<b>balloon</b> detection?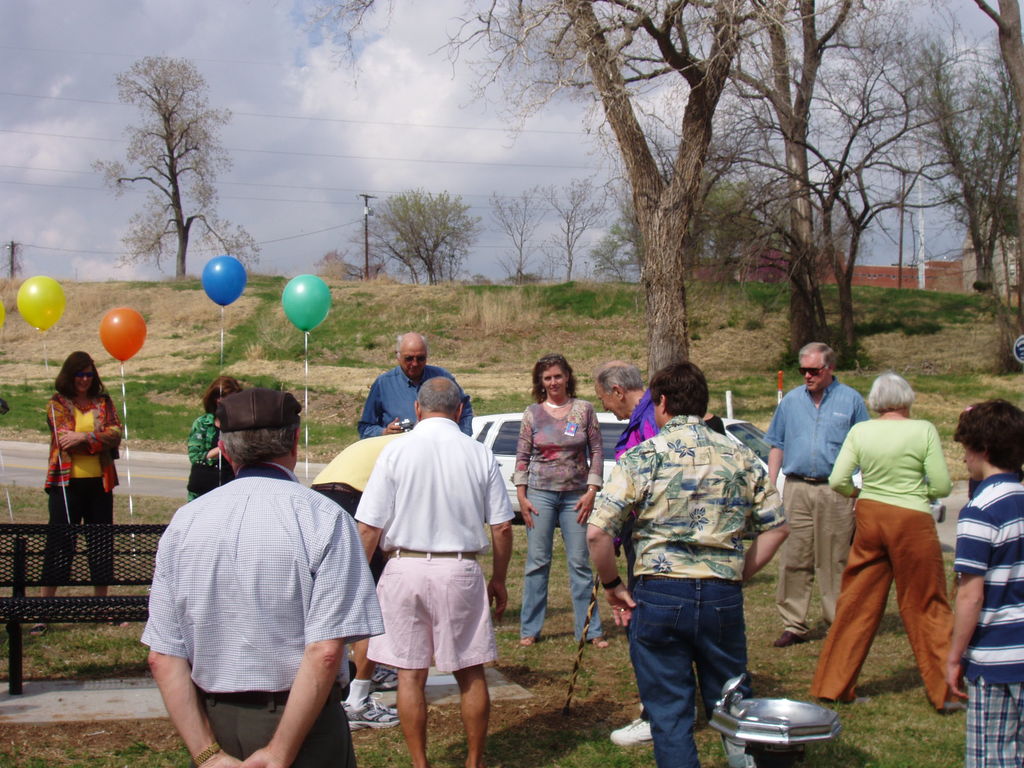
bbox=[202, 257, 246, 307]
